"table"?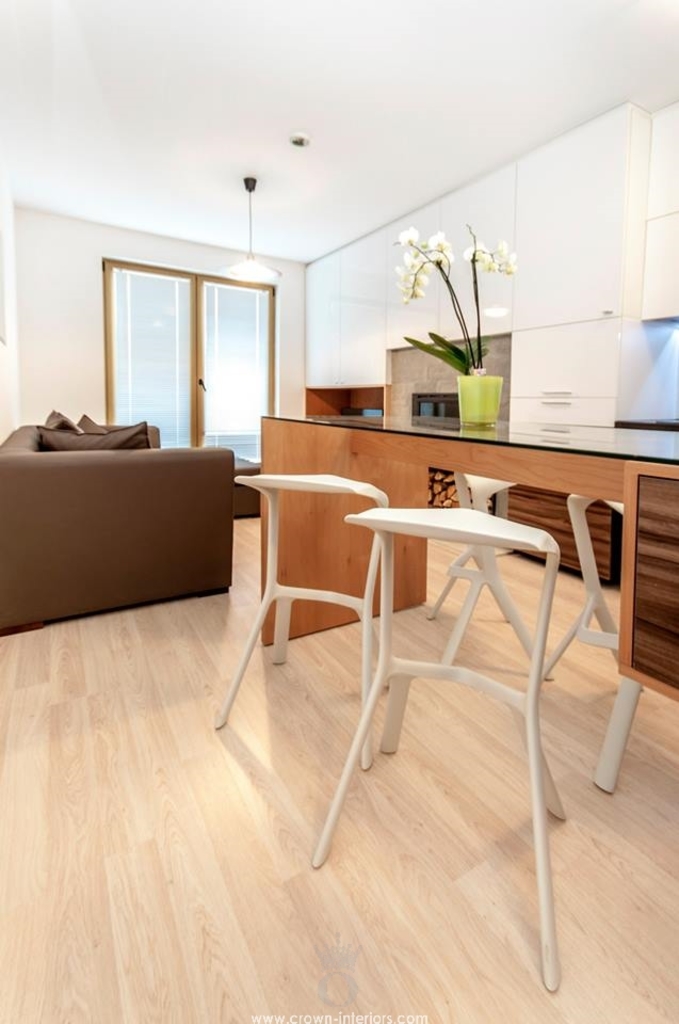
[x1=268, y1=417, x2=678, y2=818]
